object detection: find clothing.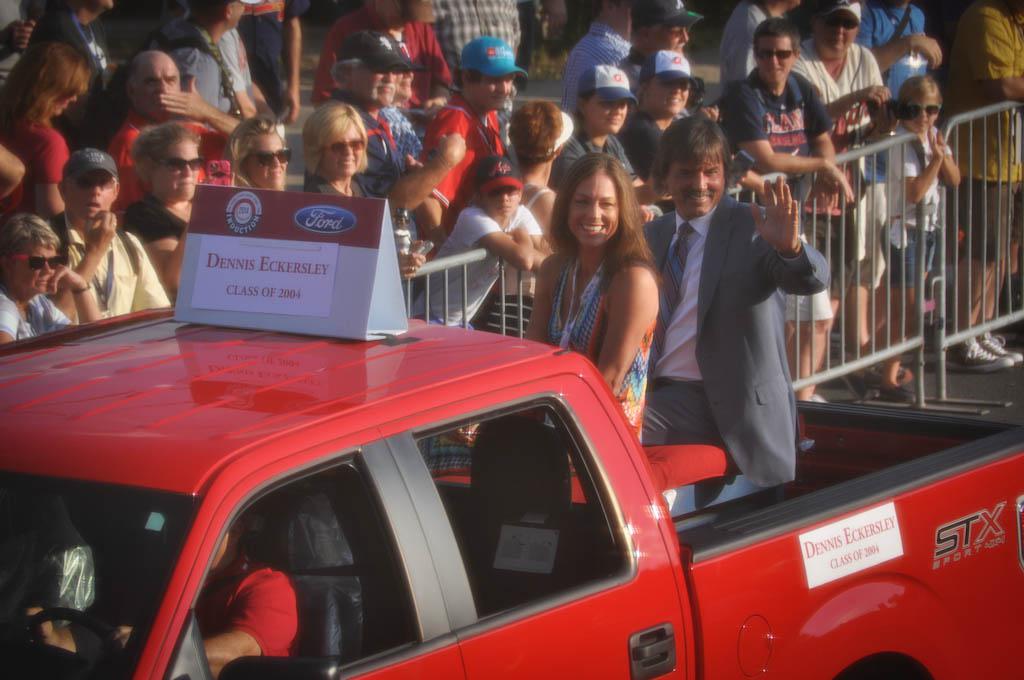
315:85:406:193.
